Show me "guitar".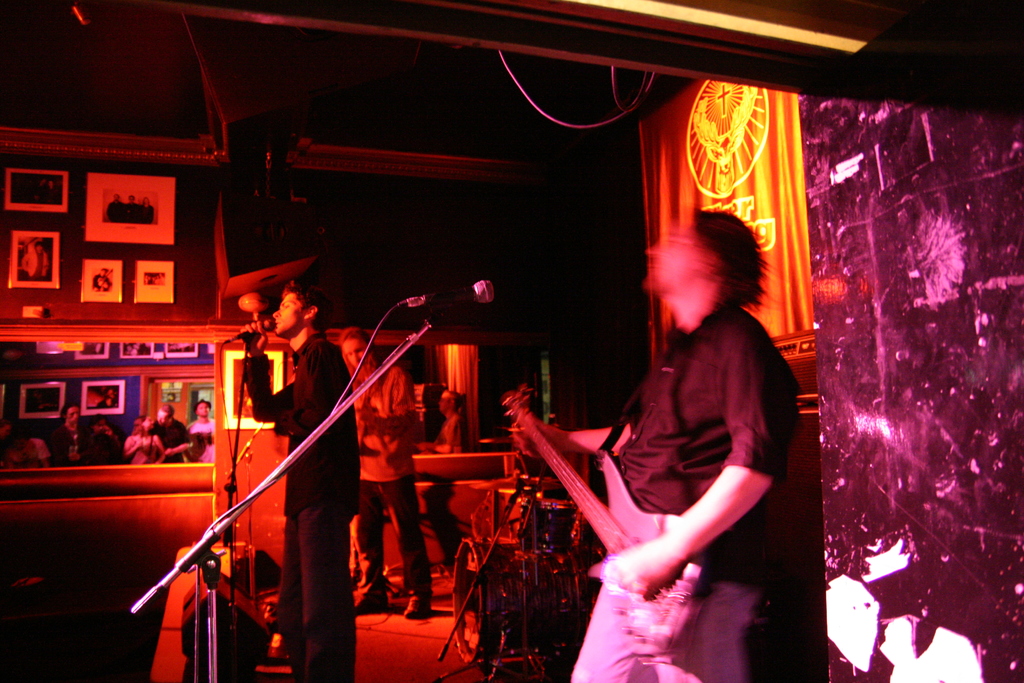
"guitar" is here: (493,378,703,662).
